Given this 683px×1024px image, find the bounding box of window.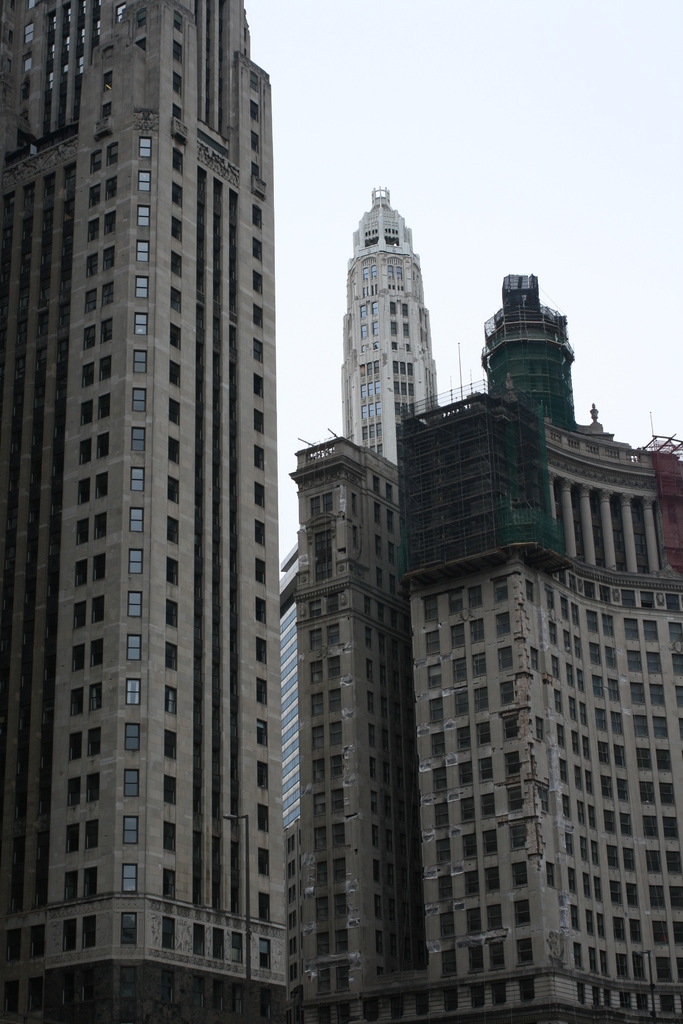
<box>93,476,110,500</box>.
